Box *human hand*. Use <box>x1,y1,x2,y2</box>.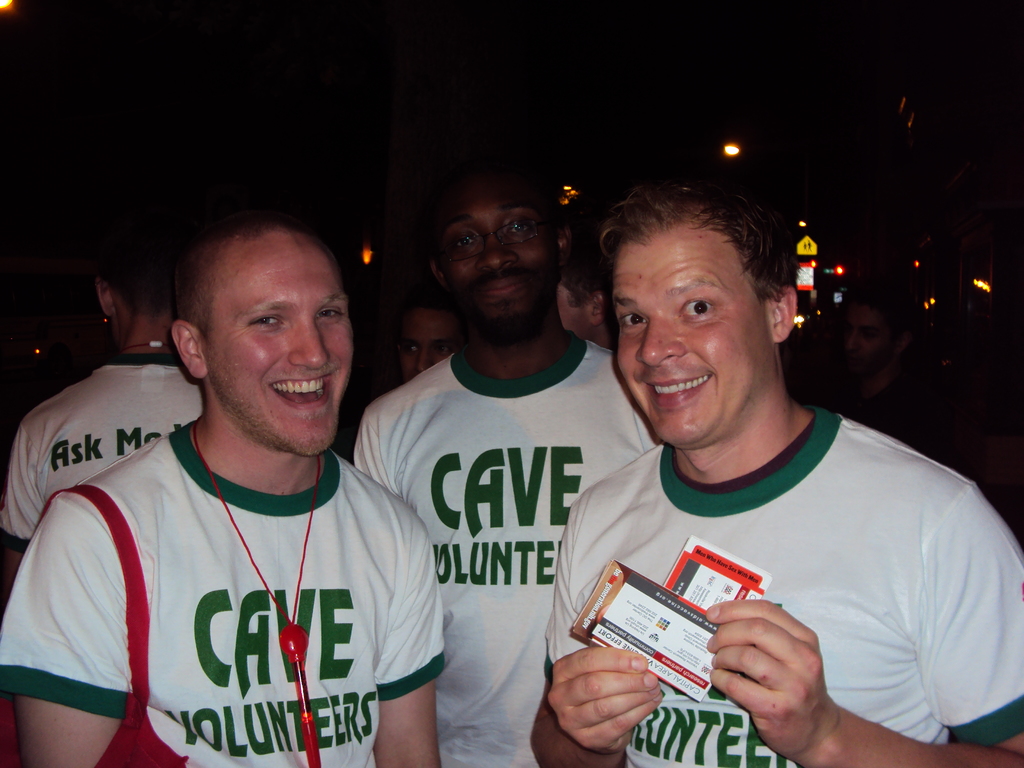
<box>548,664,657,733</box>.
